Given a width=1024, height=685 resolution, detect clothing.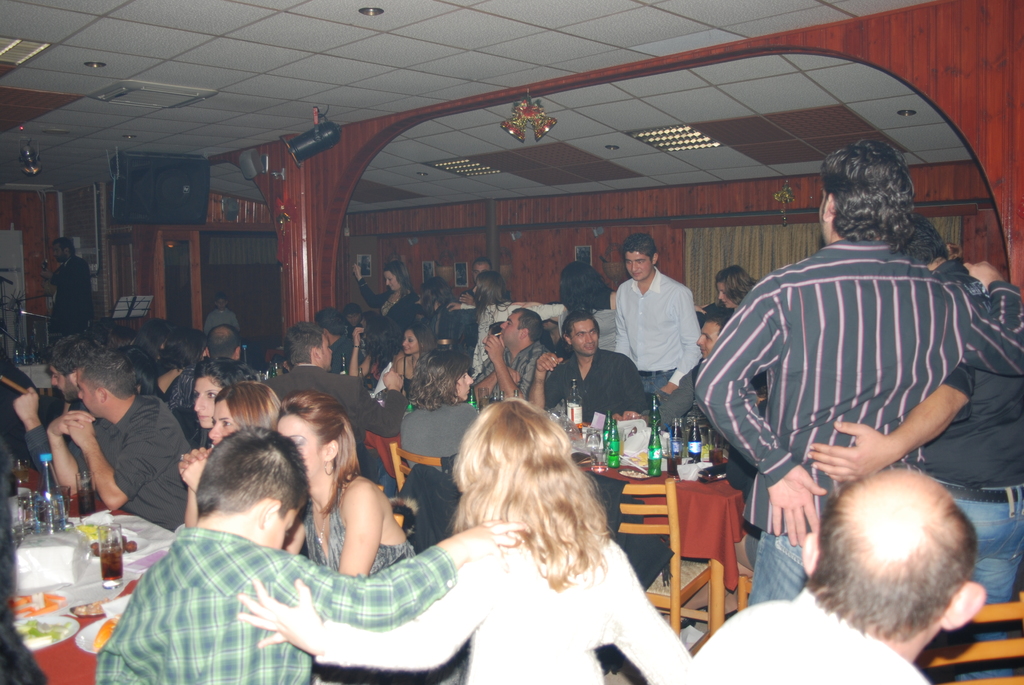
76 388 200 530.
